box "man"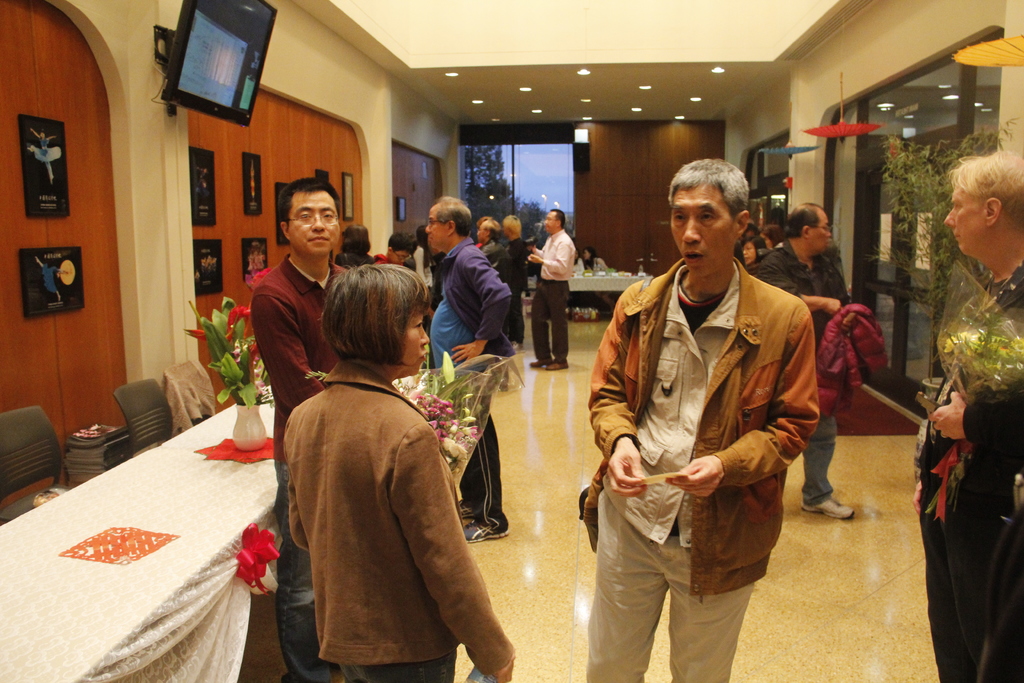
(left=524, top=210, right=576, bottom=366)
